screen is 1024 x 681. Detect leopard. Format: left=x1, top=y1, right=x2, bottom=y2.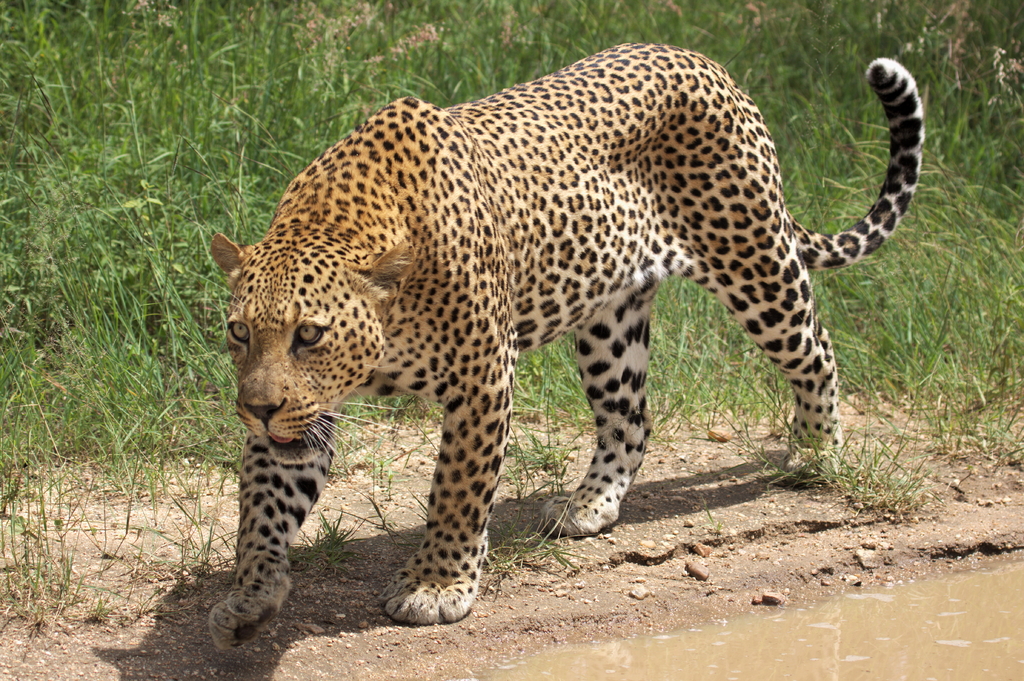
left=206, top=40, right=922, bottom=648.
